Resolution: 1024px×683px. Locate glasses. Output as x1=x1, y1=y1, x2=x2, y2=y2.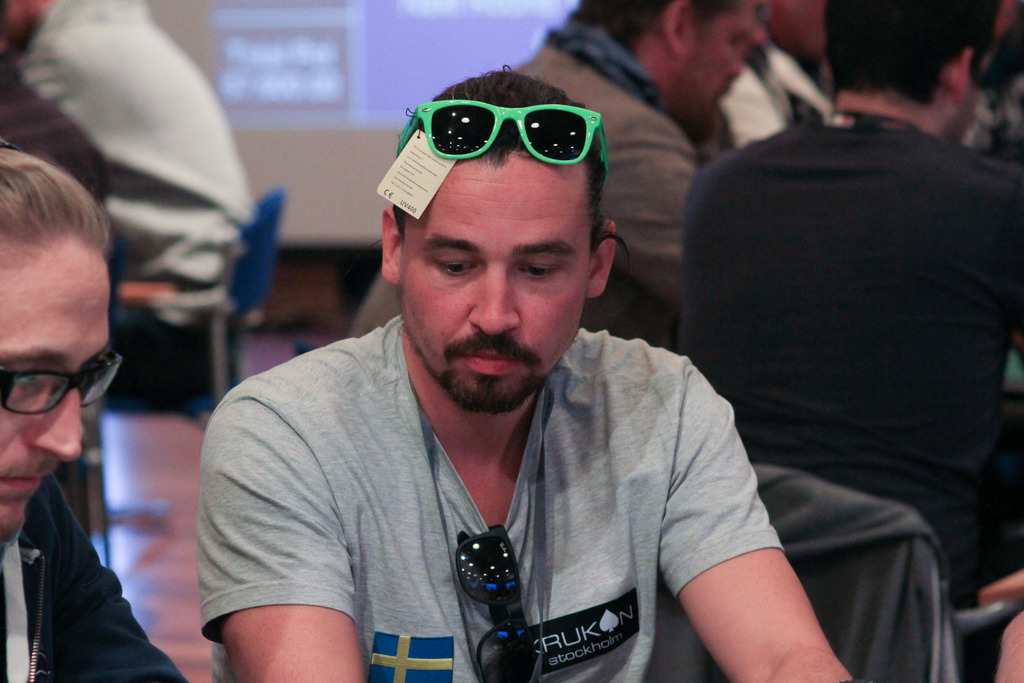
x1=391, y1=97, x2=614, y2=189.
